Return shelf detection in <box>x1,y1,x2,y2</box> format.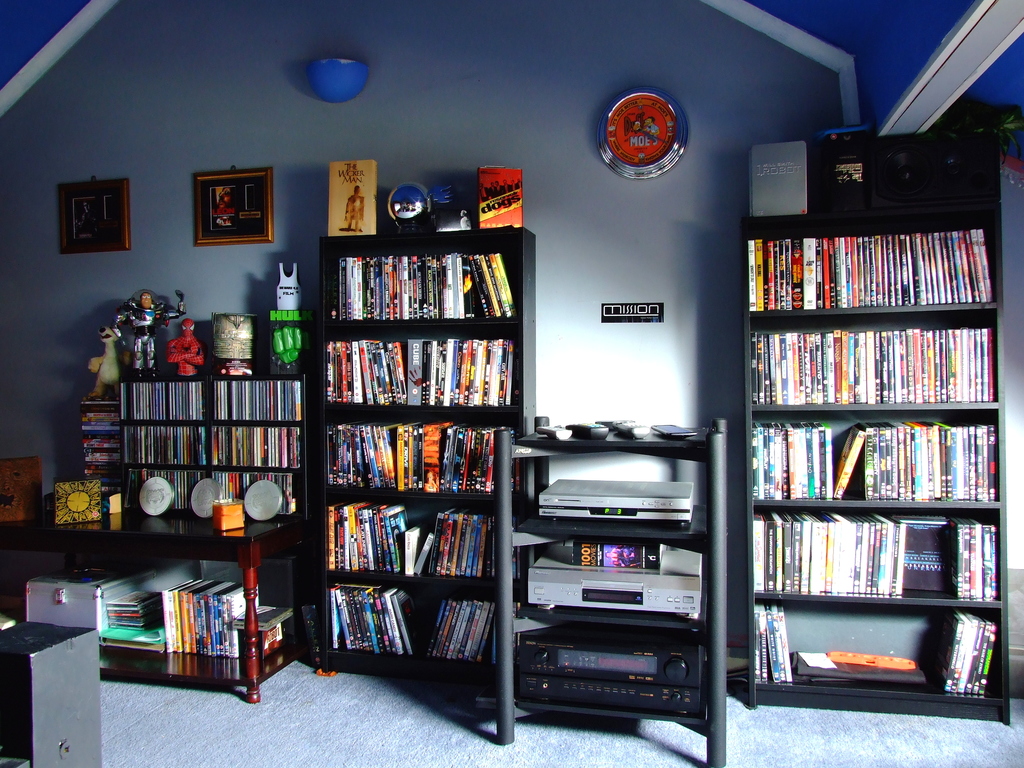
<box>740,304,1001,410</box>.
